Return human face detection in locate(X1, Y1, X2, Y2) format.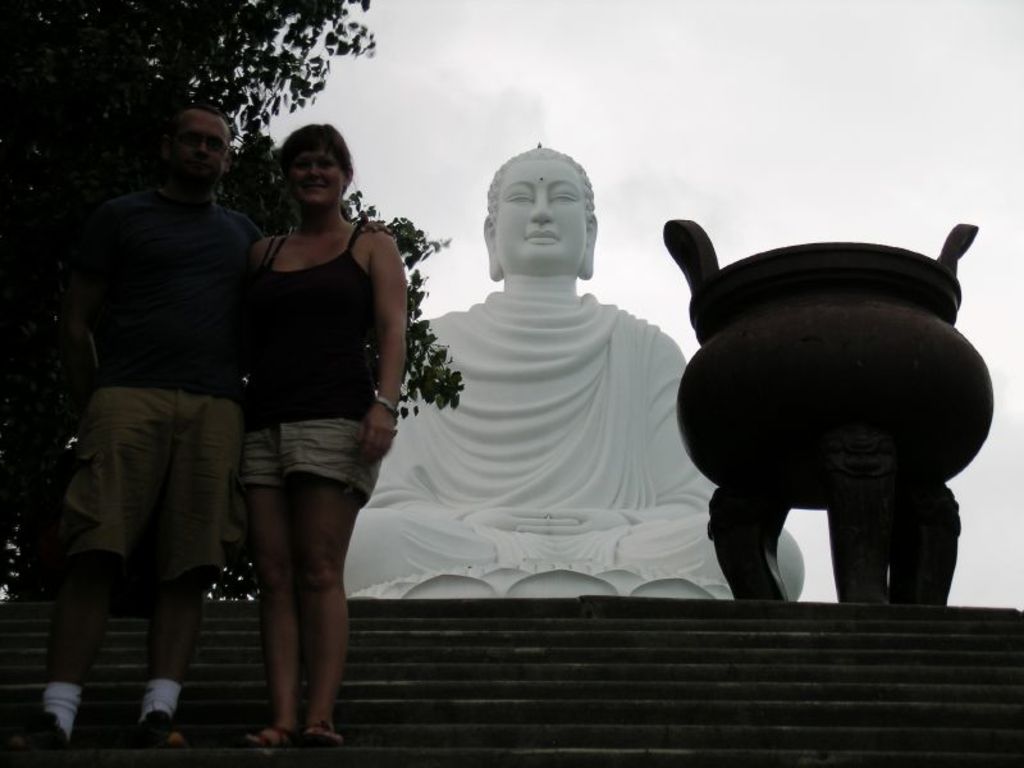
locate(172, 108, 228, 179).
